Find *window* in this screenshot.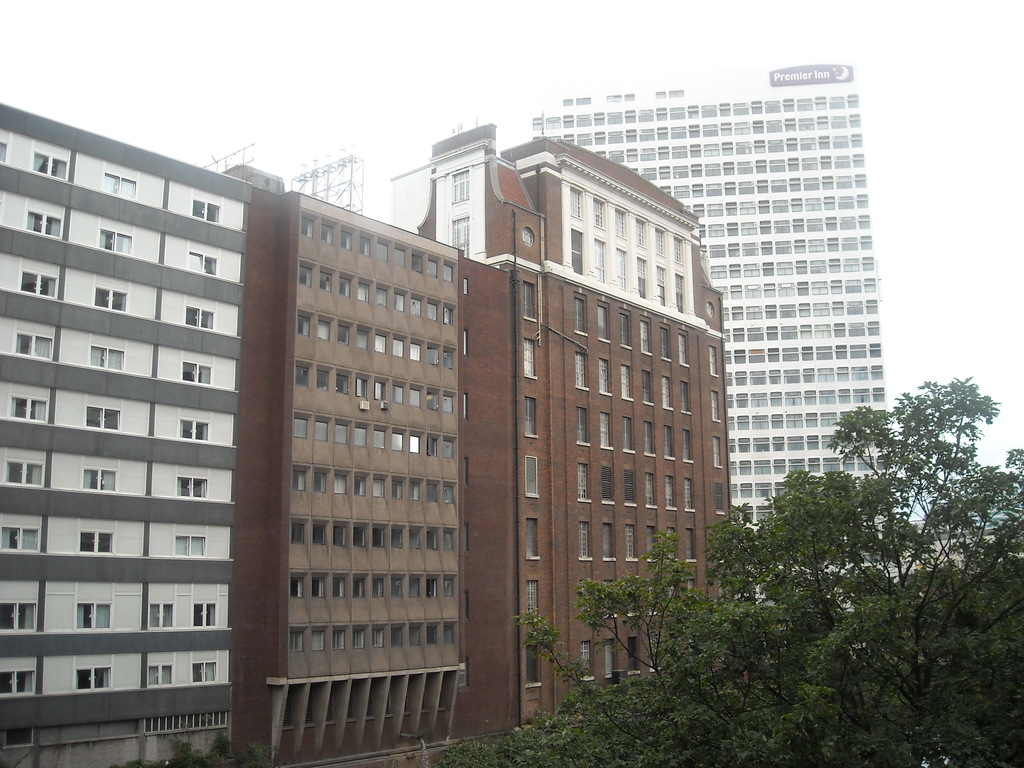
The bounding box for *window* is l=800, t=303, r=810, b=321.
